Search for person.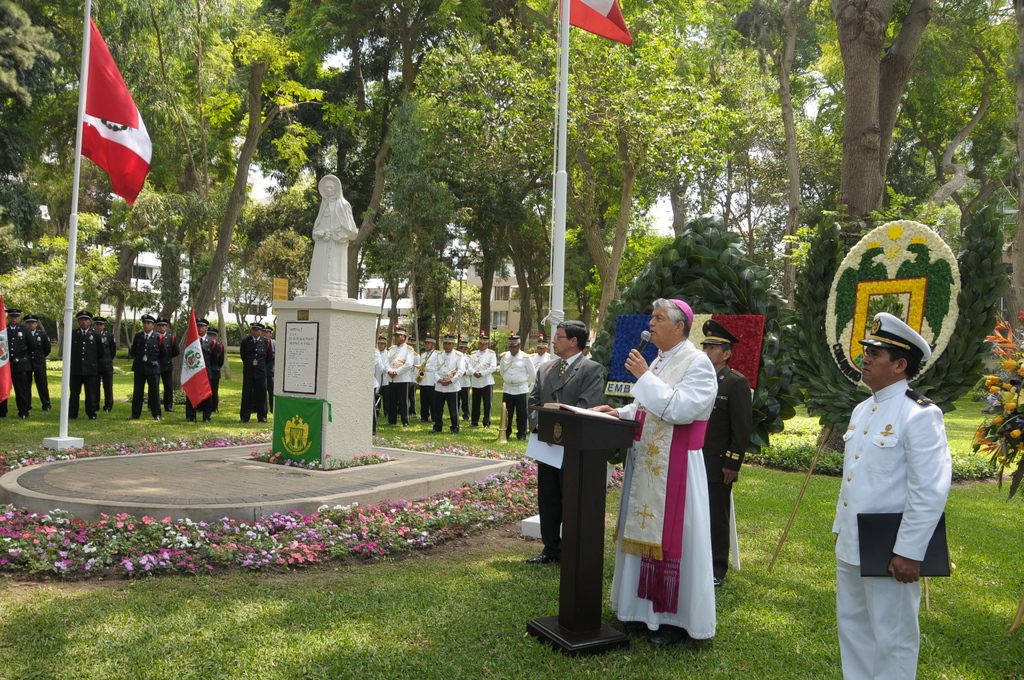
Found at bbox=(264, 324, 278, 363).
